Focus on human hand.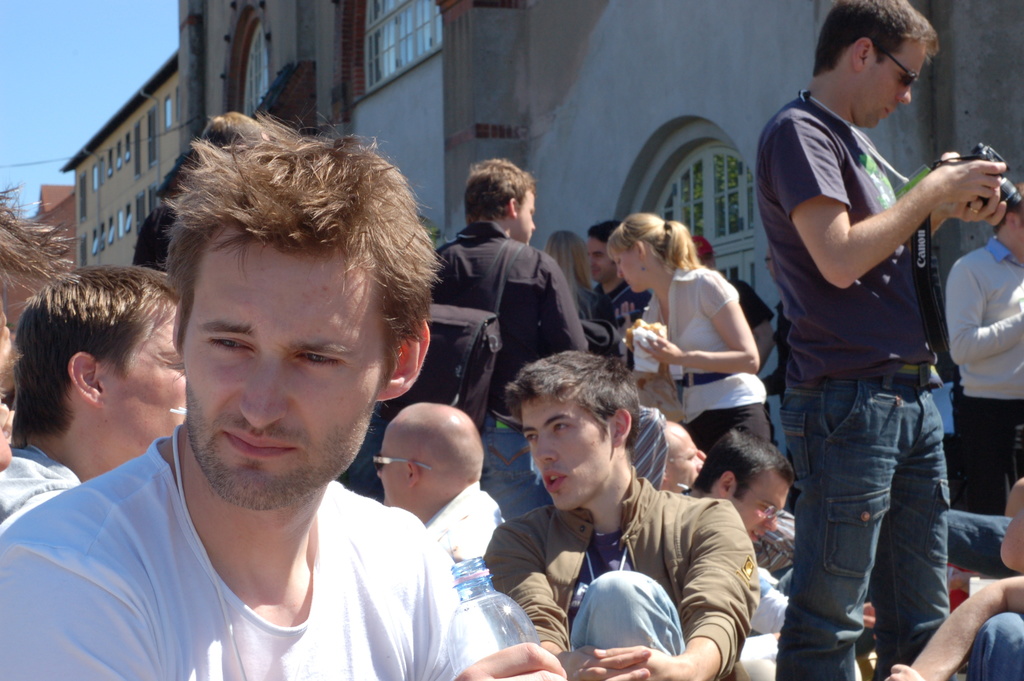
Focused at detection(573, 644, 695, 680).
